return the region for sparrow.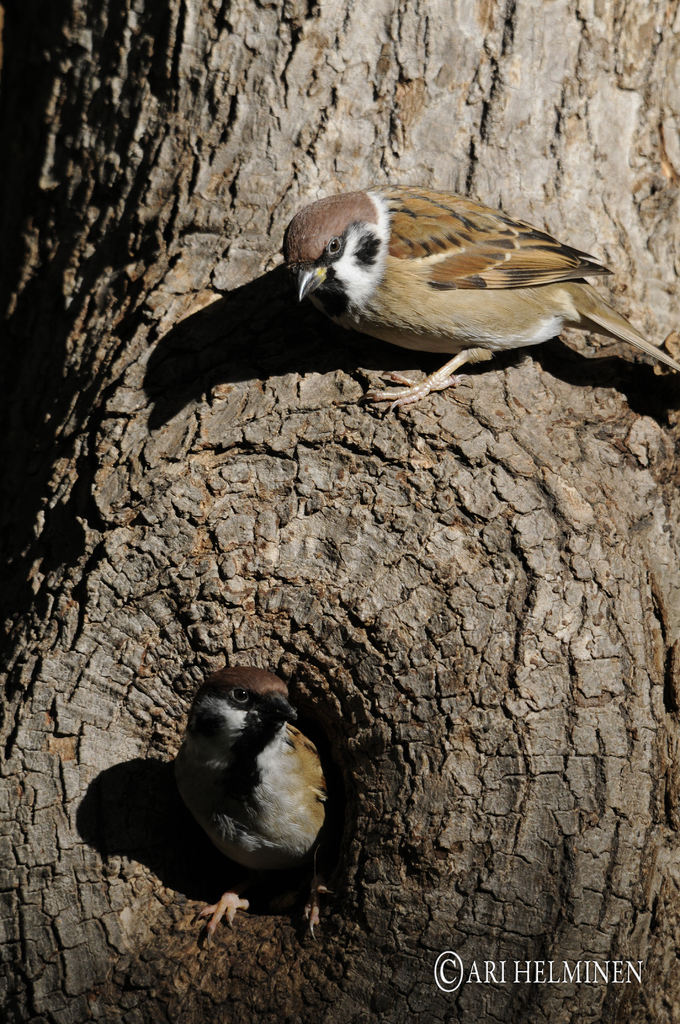
177,662,340,939.
